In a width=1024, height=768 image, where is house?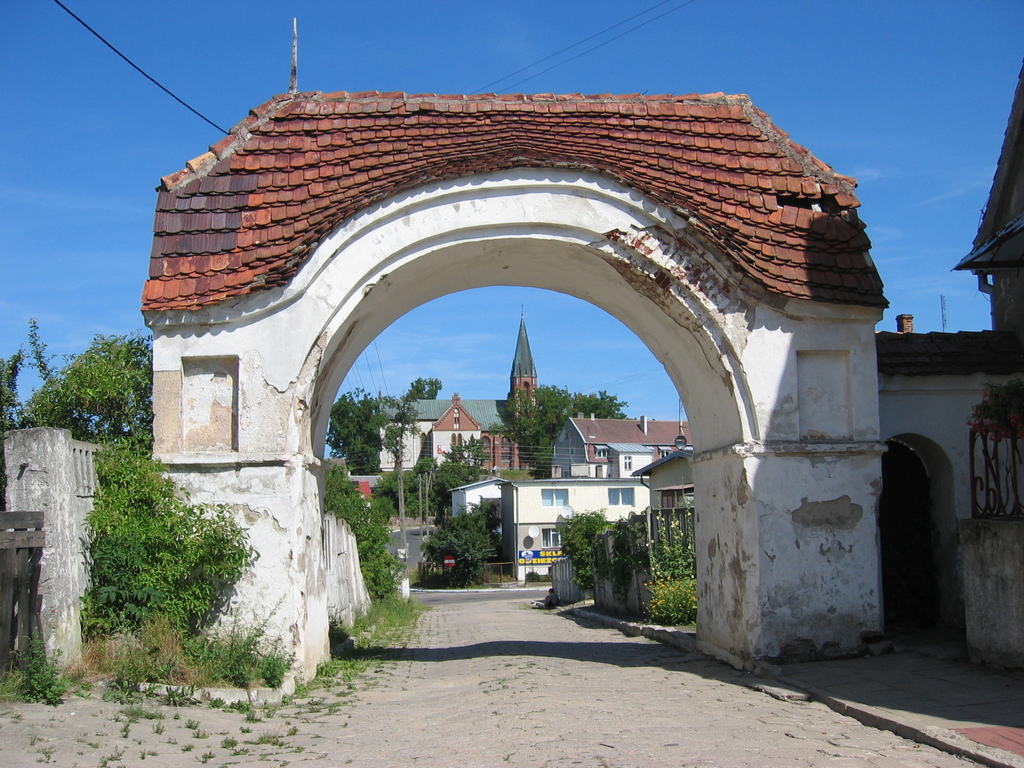
(637, 420, 689, 502).
